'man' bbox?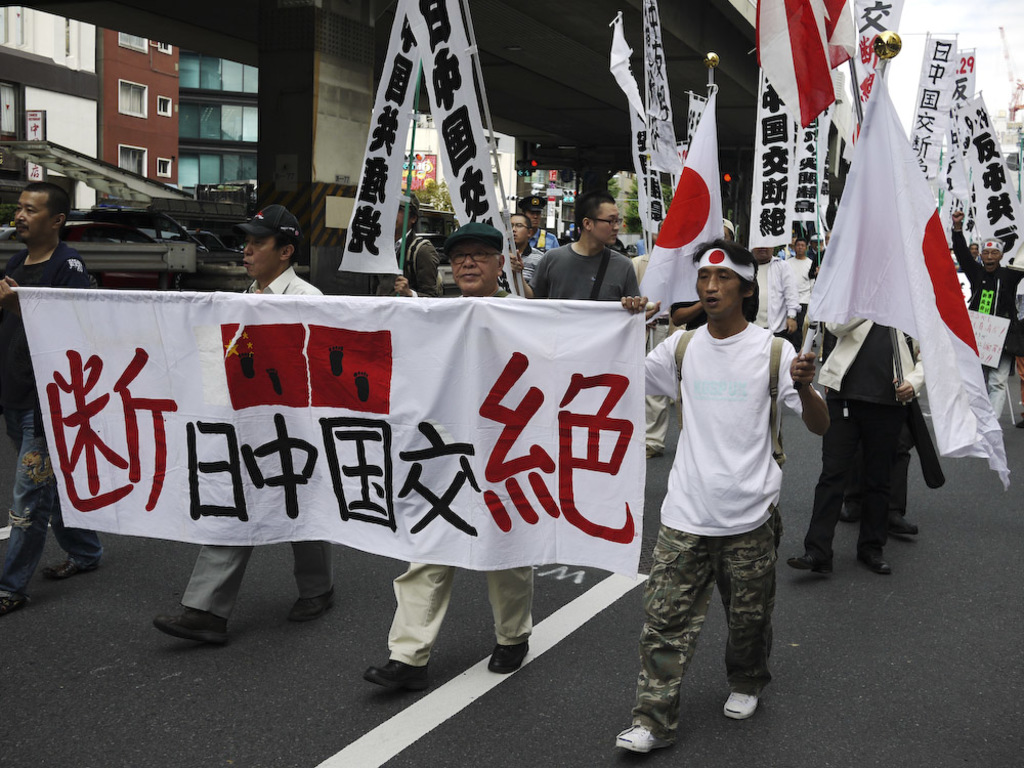
744:247:792:344
